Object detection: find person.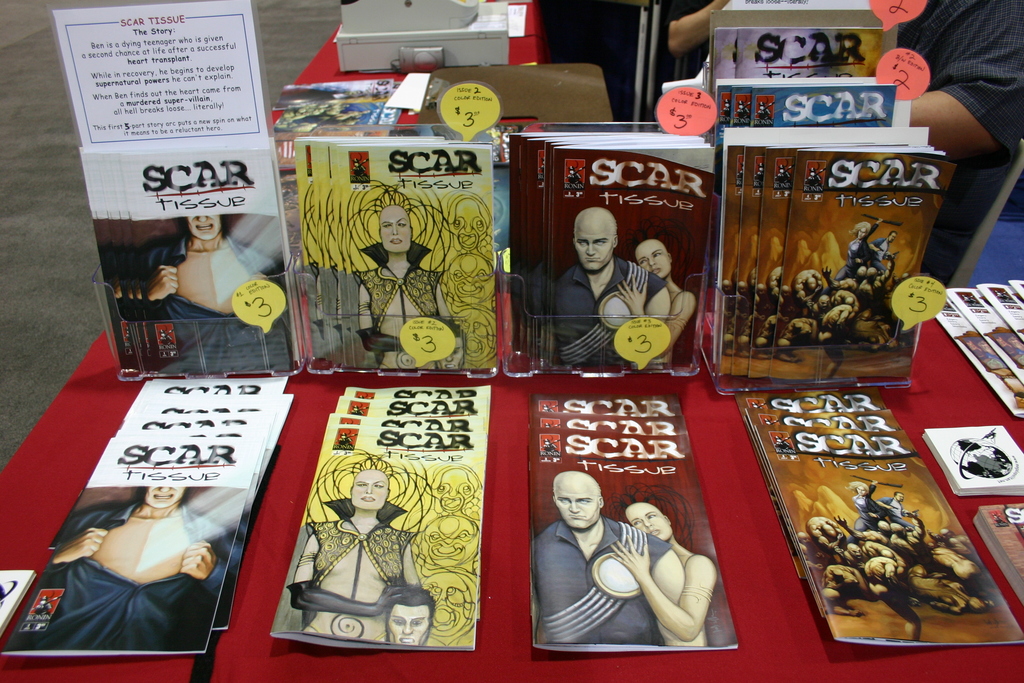
box=[612, 474, 716, 648].
